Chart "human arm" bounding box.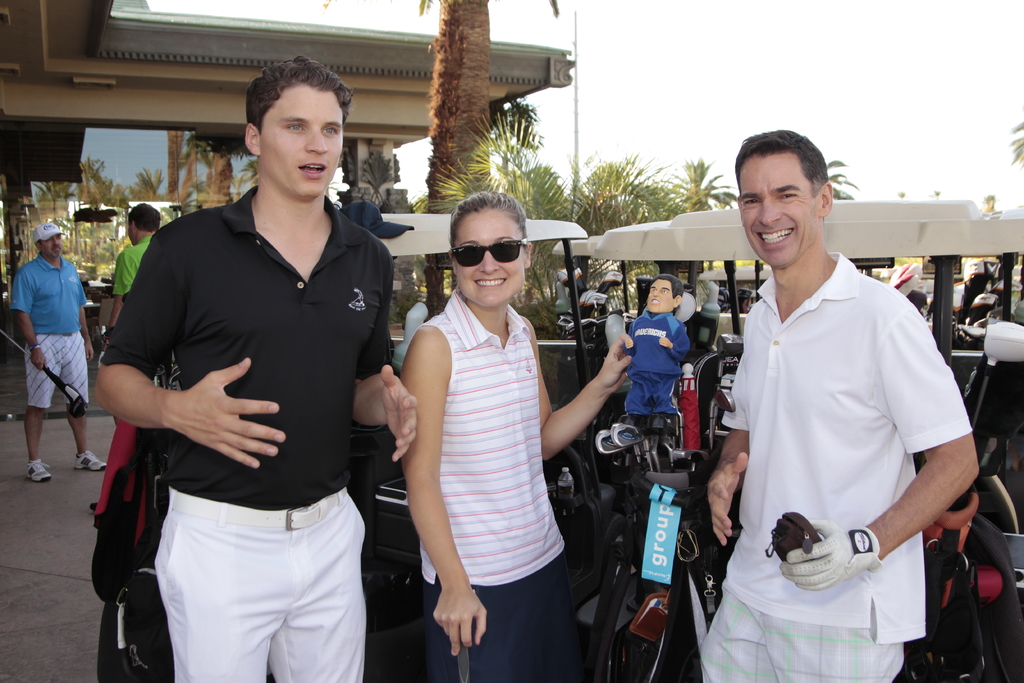
Charted: select_region(655, 320, 696, 363).
